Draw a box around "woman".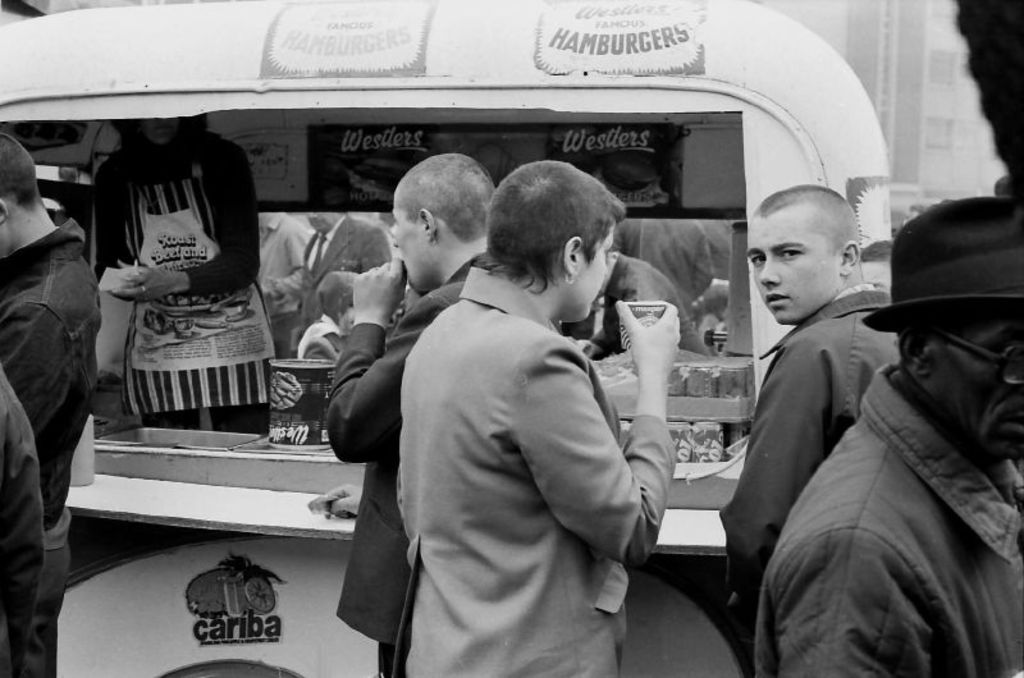
pyautogui.locateOnScreen(380, 152, 686, 668).
